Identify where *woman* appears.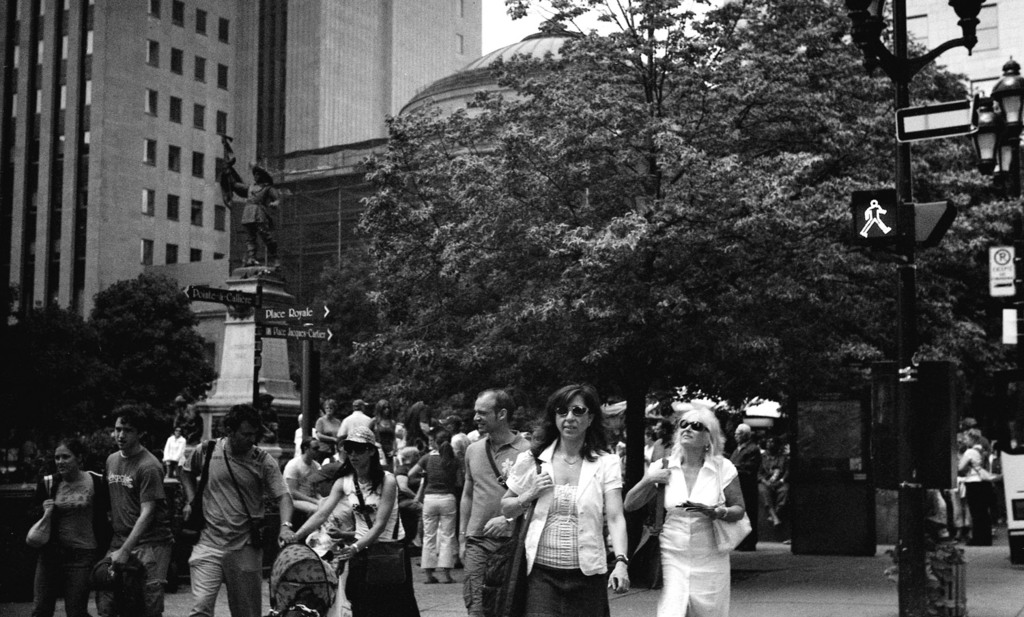
Appears at pyautogui.locateOnScreen(397, 448, 424, 551).
